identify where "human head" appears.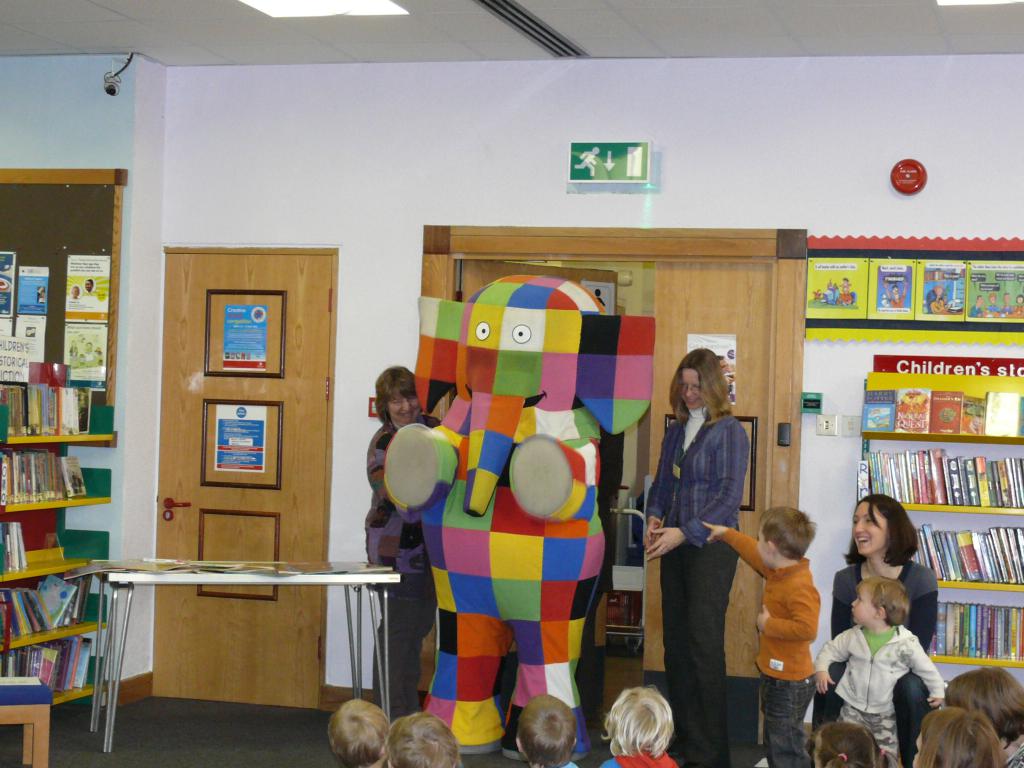
Appears at bbox(325, 698, 388, 767).
